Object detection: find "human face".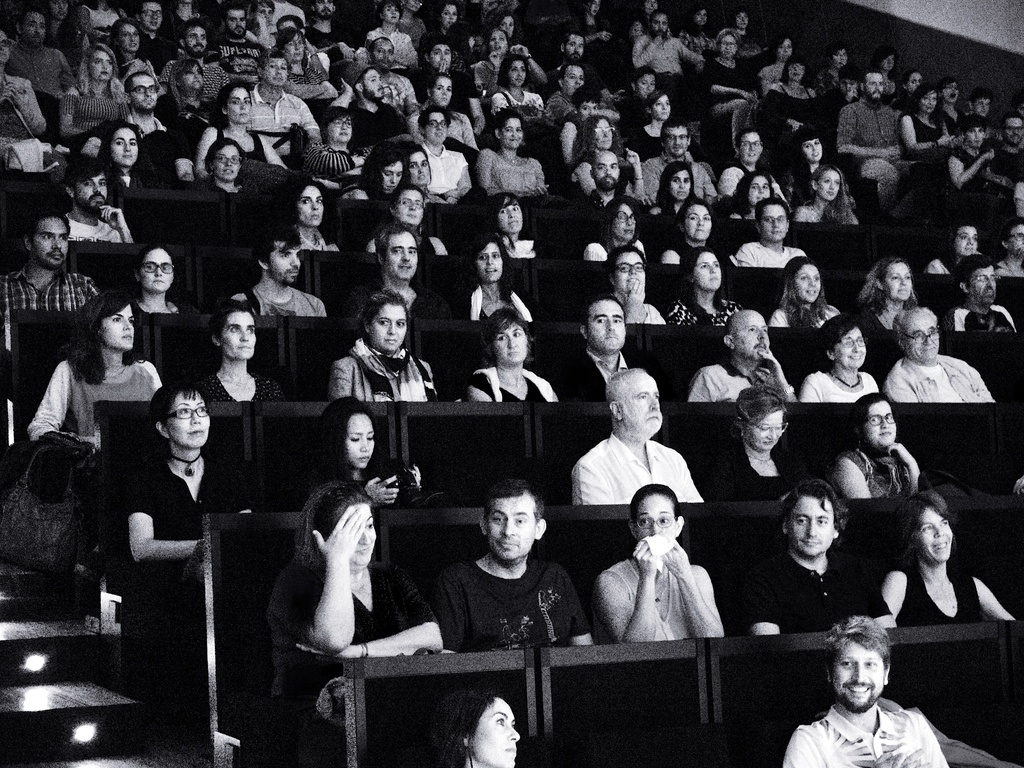
[x1=973, y1=97, x2=993, y2=115].
